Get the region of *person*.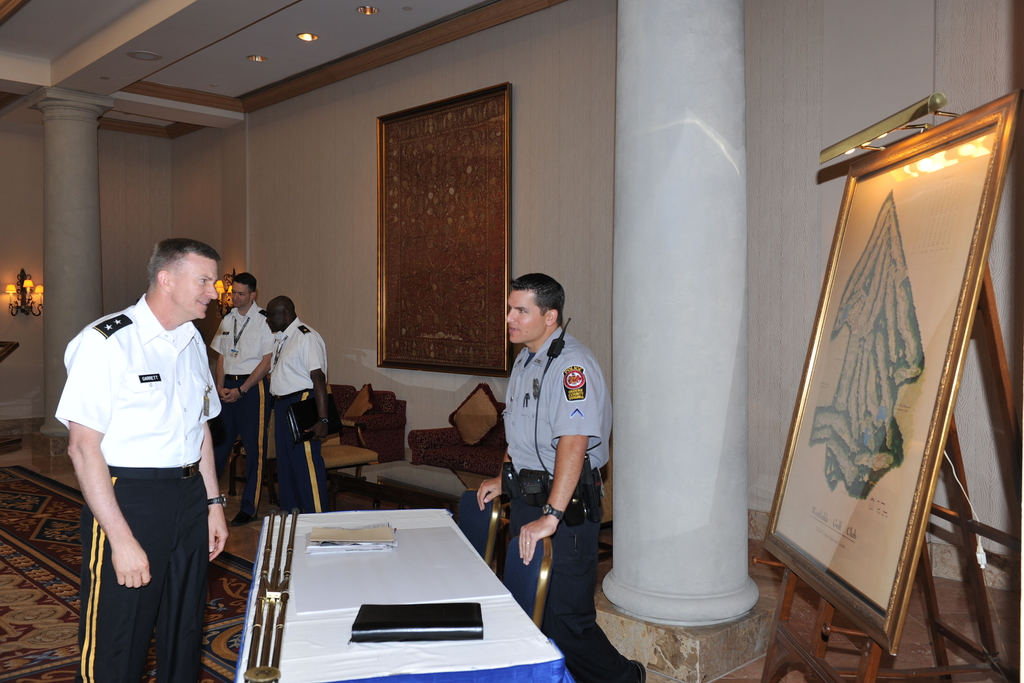
<box>216,276,264,515</box>.
